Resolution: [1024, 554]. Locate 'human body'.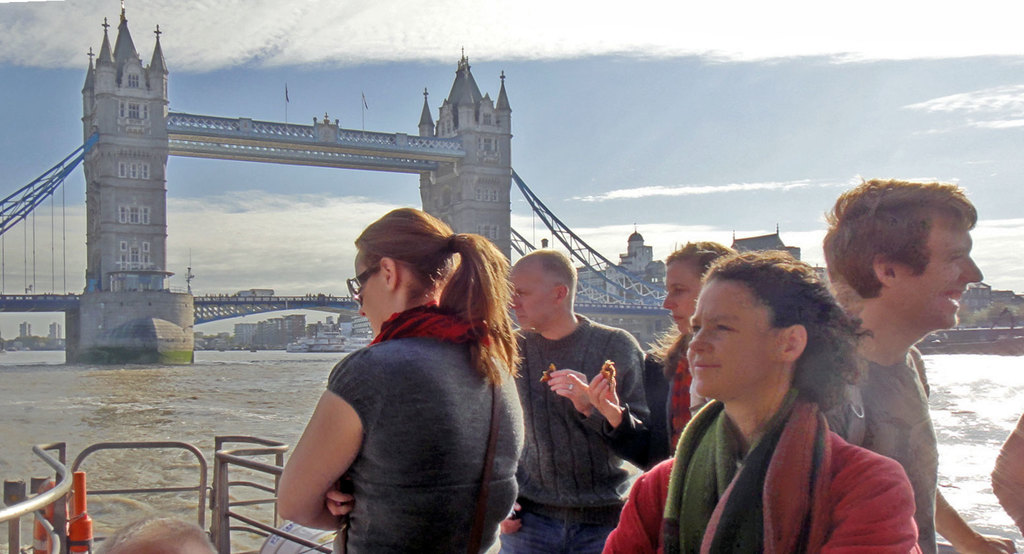
locate(657, 330, 718, 460).
